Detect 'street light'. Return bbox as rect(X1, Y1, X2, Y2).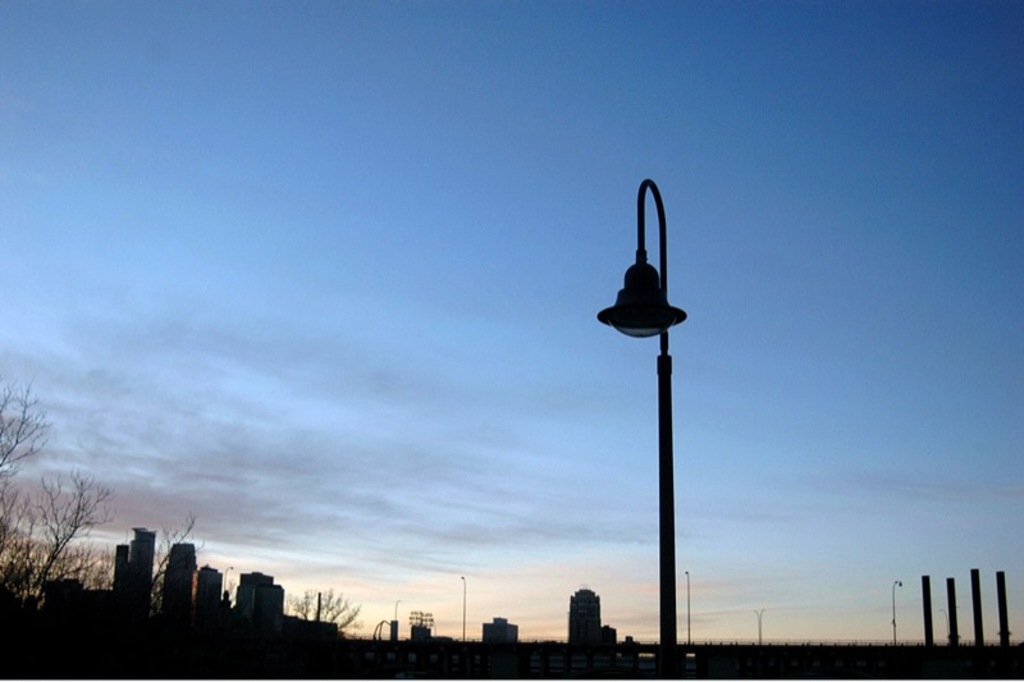
rect(590, 192, 719, 681).
